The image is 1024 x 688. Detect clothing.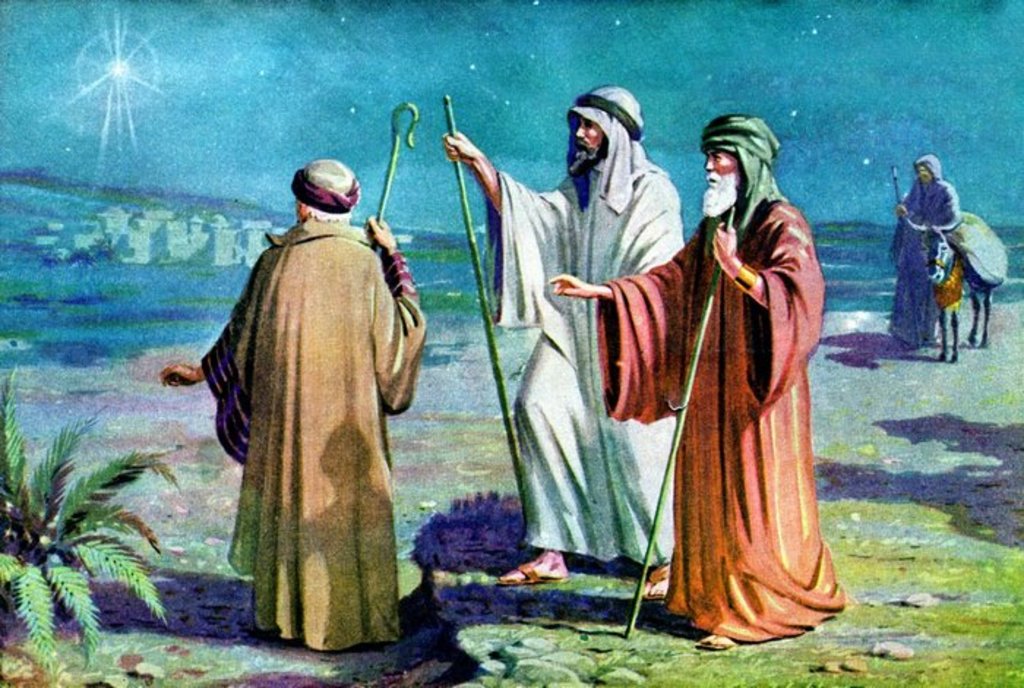
Detection: Rect(889, 186, 958, 353).
